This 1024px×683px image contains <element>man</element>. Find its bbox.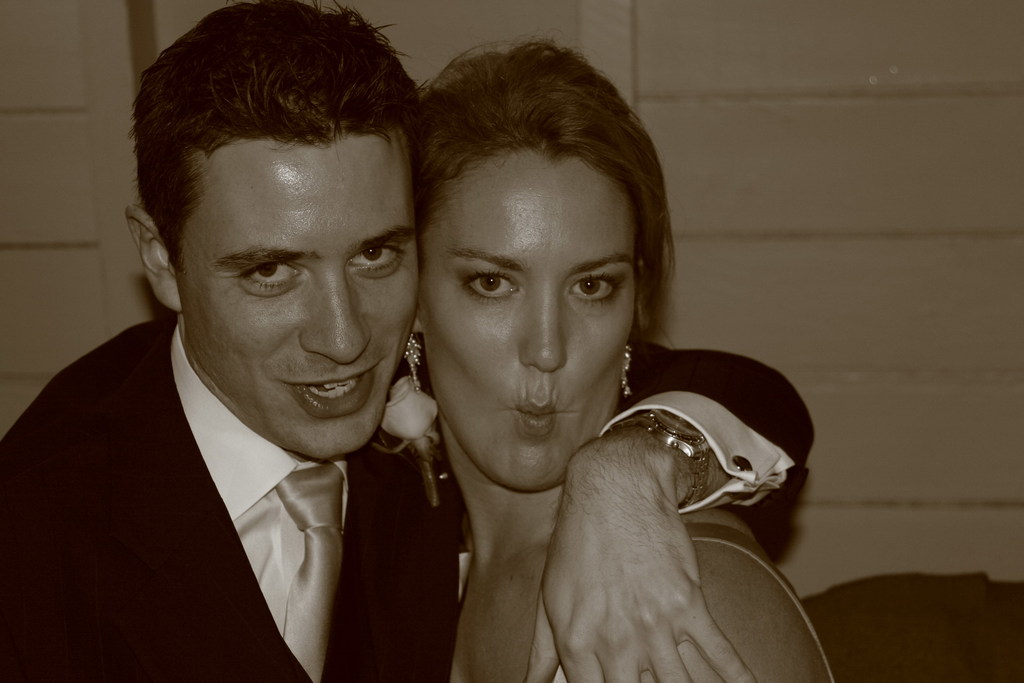
(x1=0, y1=0, x2=819, y2=682).
